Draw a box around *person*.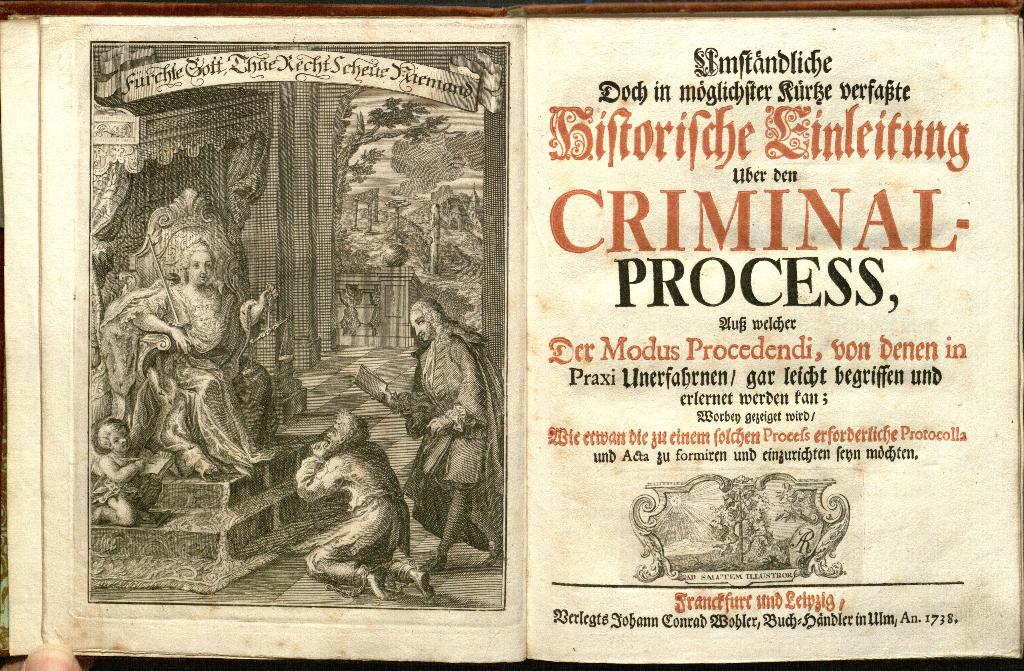
bbox=[408, 279, 484, 585].
